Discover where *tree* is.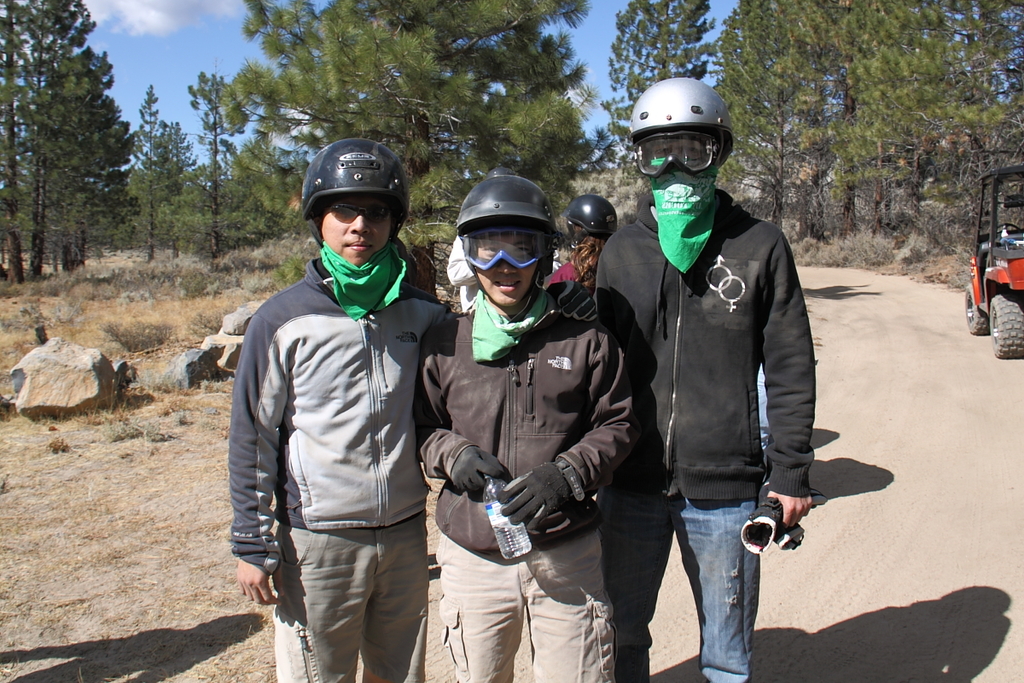
Discovered at left=121, top=75, right=210, bottom=264.
